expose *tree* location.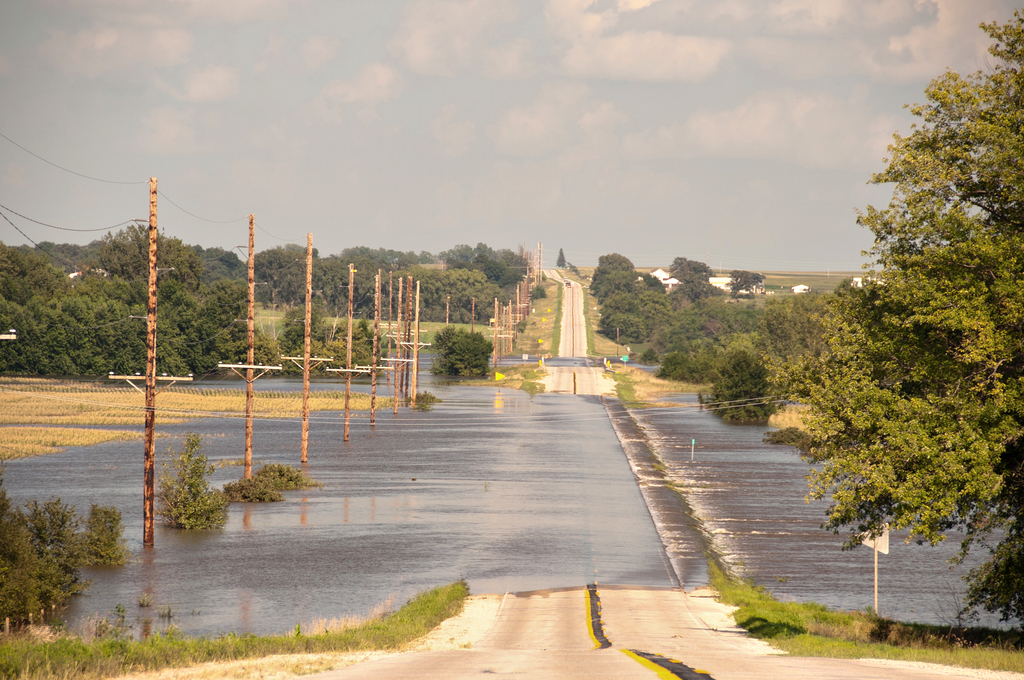
Exposed at (x1=188, y1=243, x2=248, y2=287).
